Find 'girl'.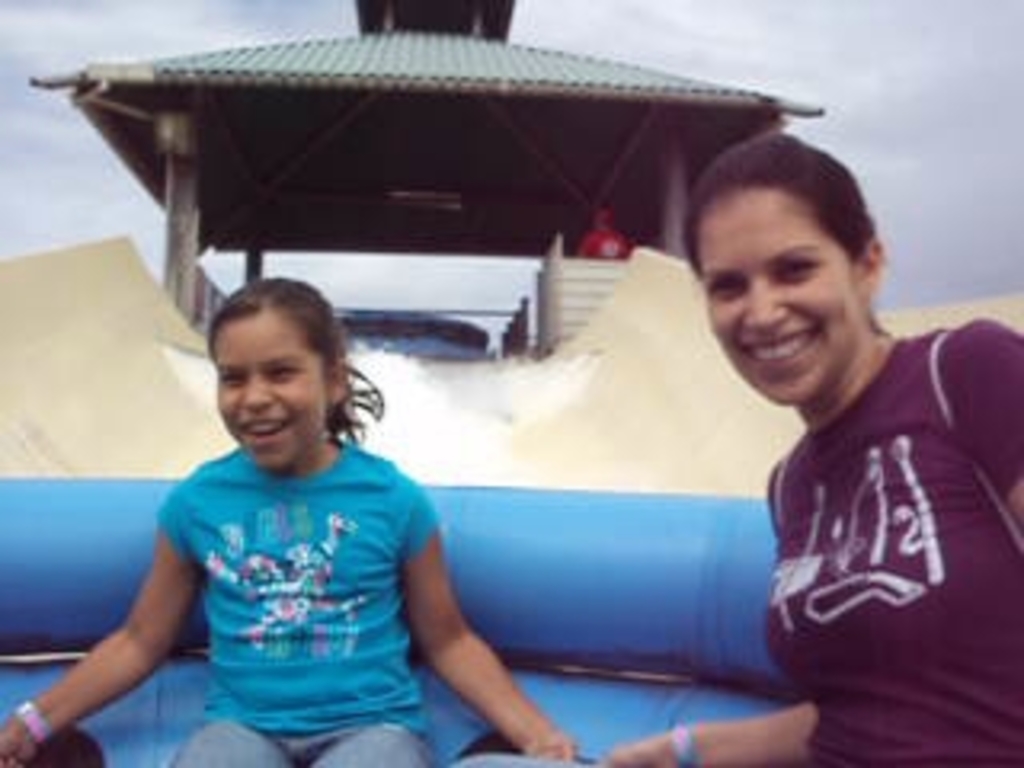
<box>0,275,573,765</box>.
